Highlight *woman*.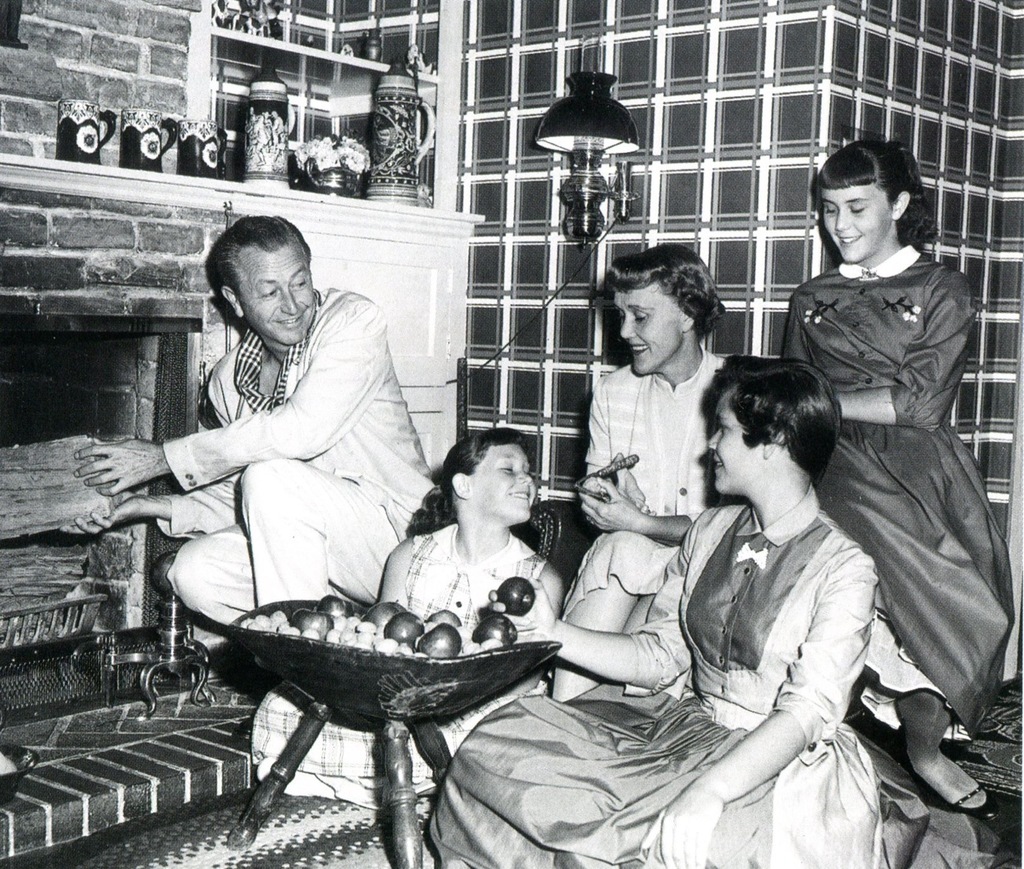
Highlighted region: crop(426, 349, 1016, 868).
